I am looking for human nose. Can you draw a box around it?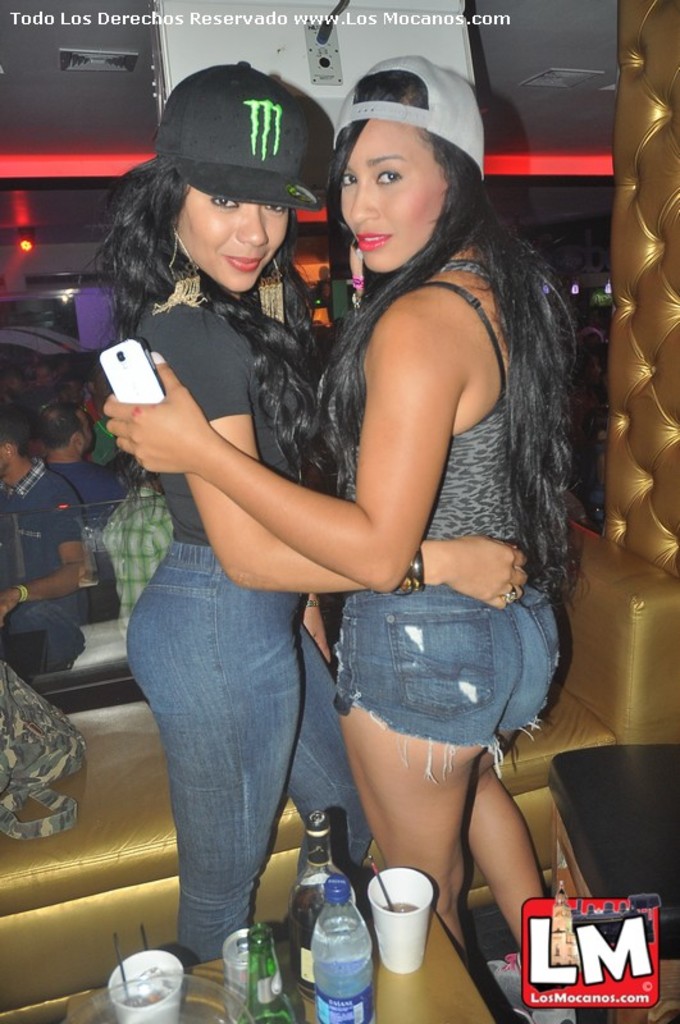
Sure, the bounding box is pyautogui.locateOnScreen(350, 170, 374, 219).
